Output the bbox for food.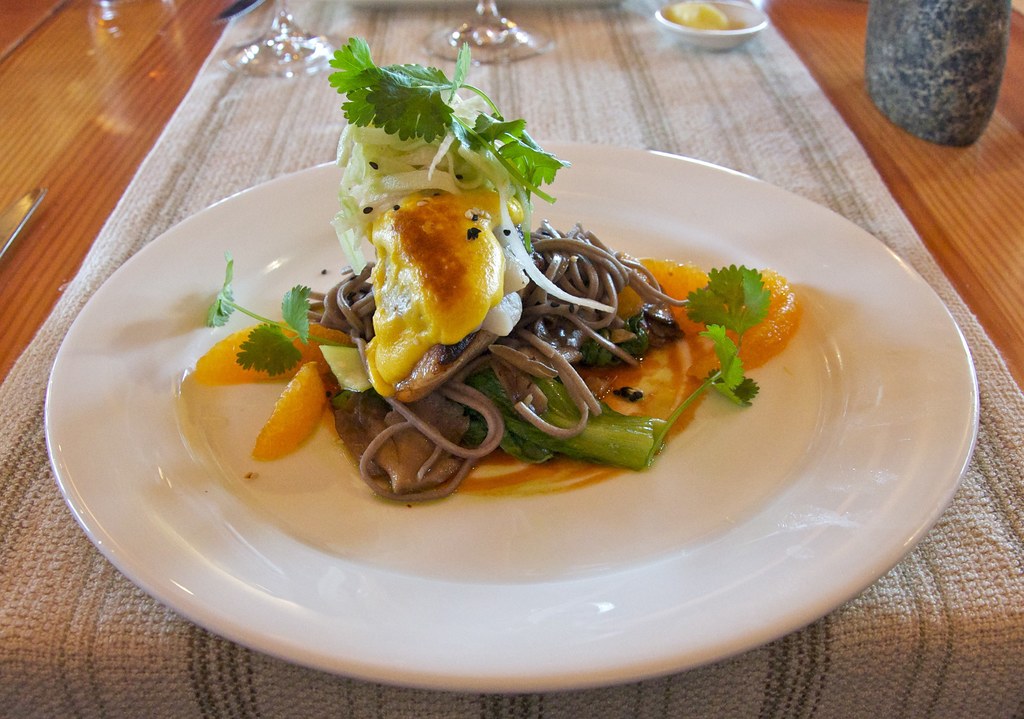
rect(256, 123, 761, 478).
